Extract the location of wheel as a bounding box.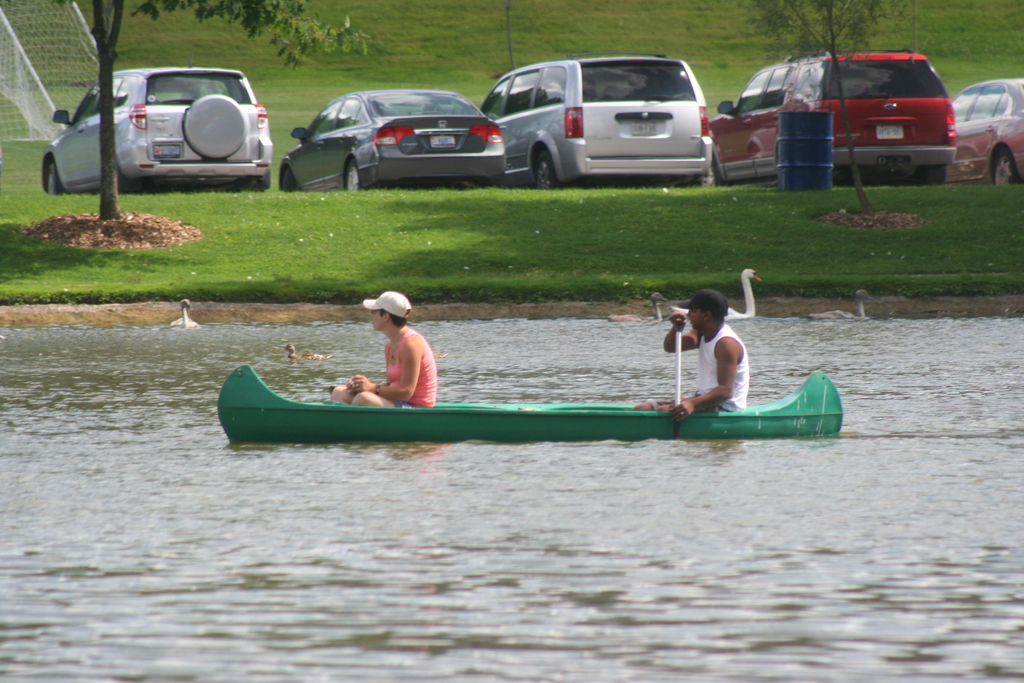
(x1=715, y1=154, x2=724, y2=183).
